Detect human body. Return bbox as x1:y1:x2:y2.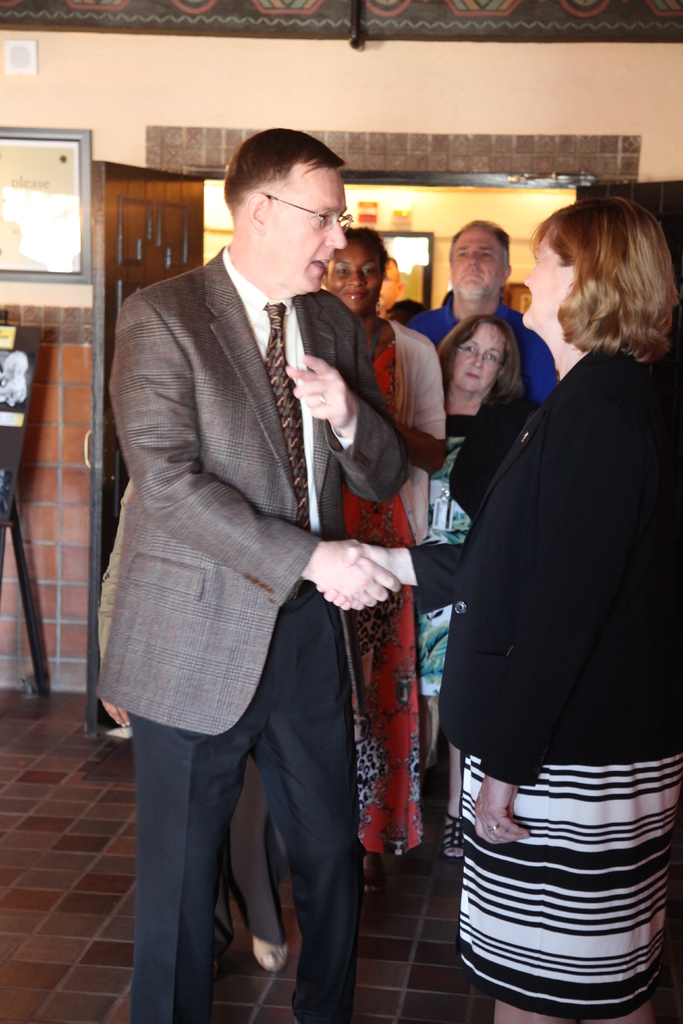
435:190:682:1023.
